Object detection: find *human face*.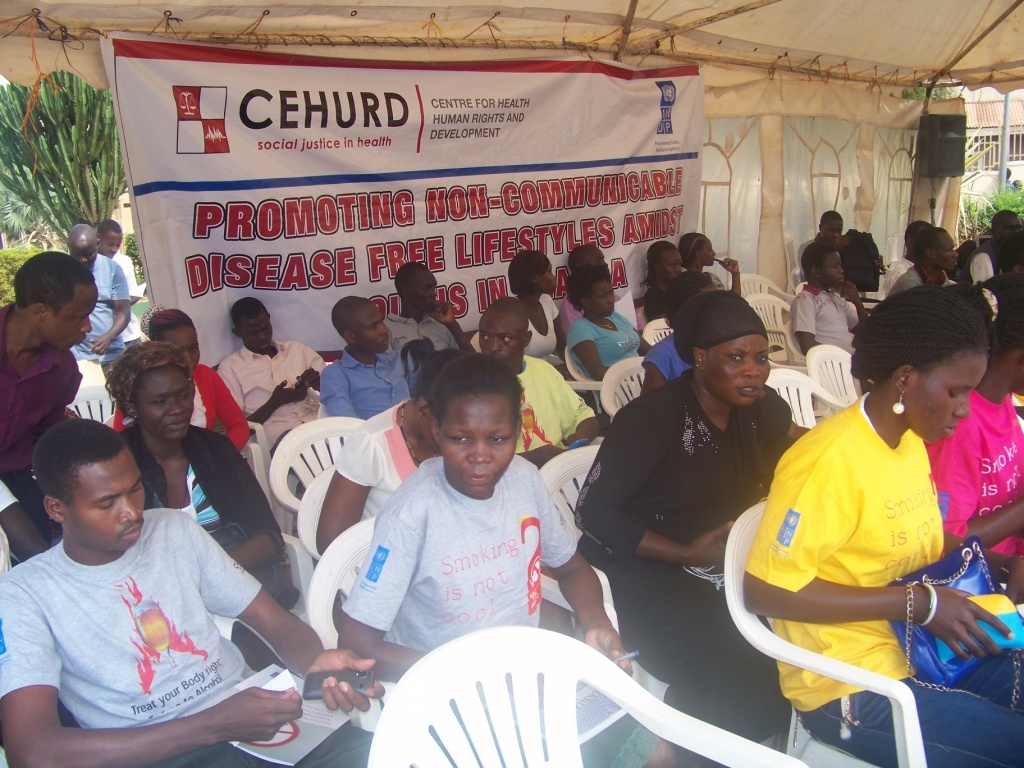
(x1=73, y1=254, x2=86, y2=259).
